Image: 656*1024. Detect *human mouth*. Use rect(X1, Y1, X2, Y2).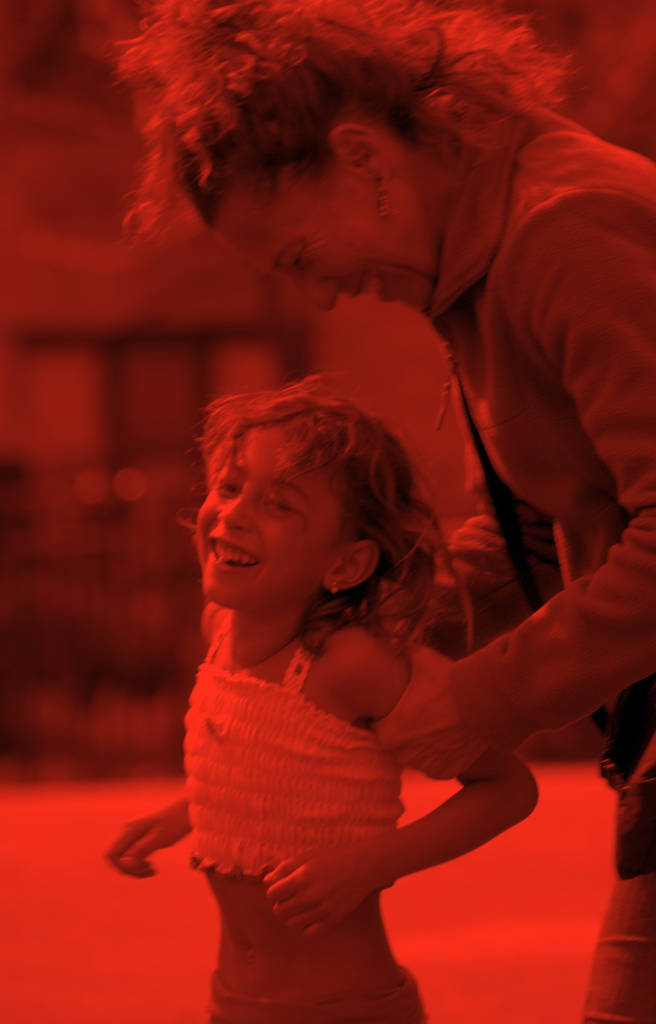
rect(210, 537, 262, 575).
